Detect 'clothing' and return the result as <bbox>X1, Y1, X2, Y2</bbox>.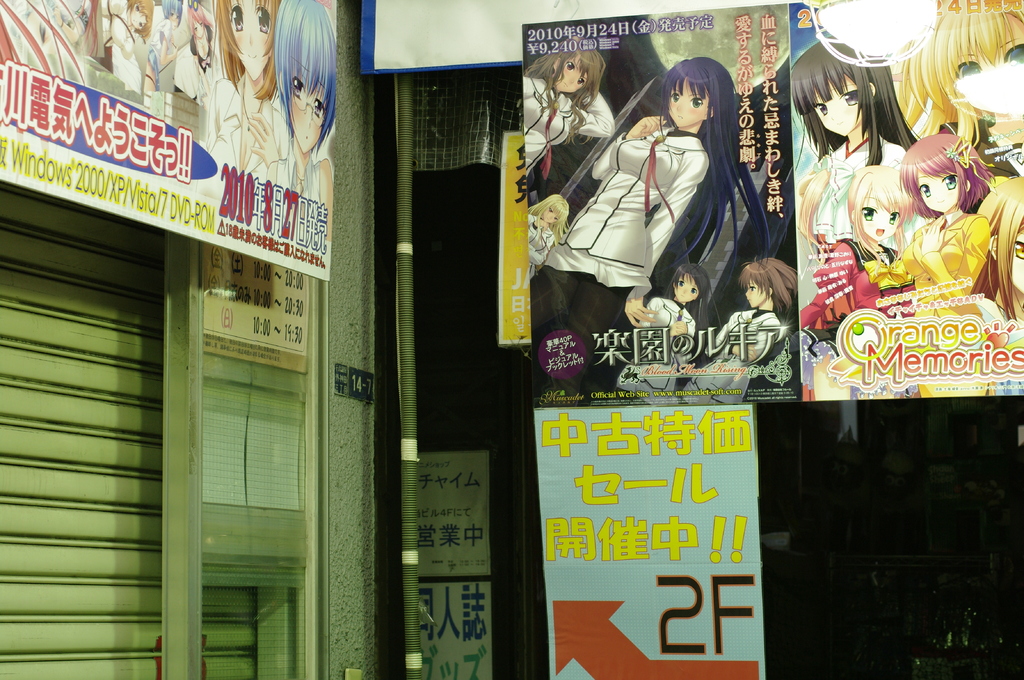
<bbox>282, 147, 321, 205</bbox>.
